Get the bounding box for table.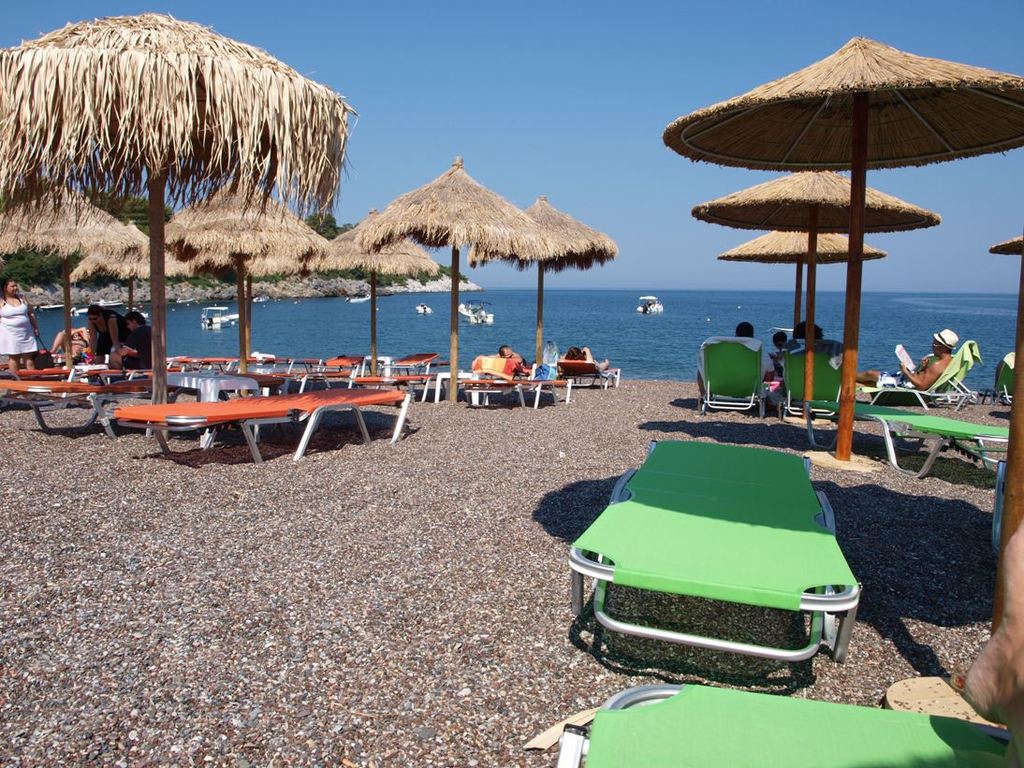
[left=107, top=358, right=420, bottom=450].
